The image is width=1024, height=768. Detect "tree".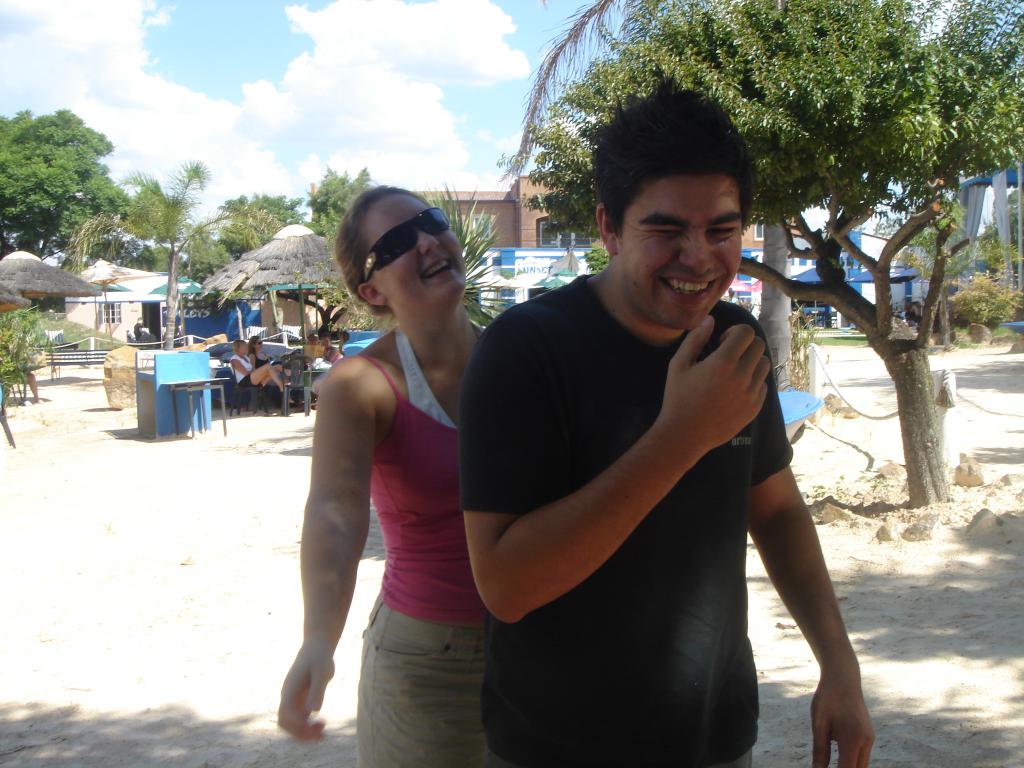
Detection: bbox=(522, 0, 1023, 511).
